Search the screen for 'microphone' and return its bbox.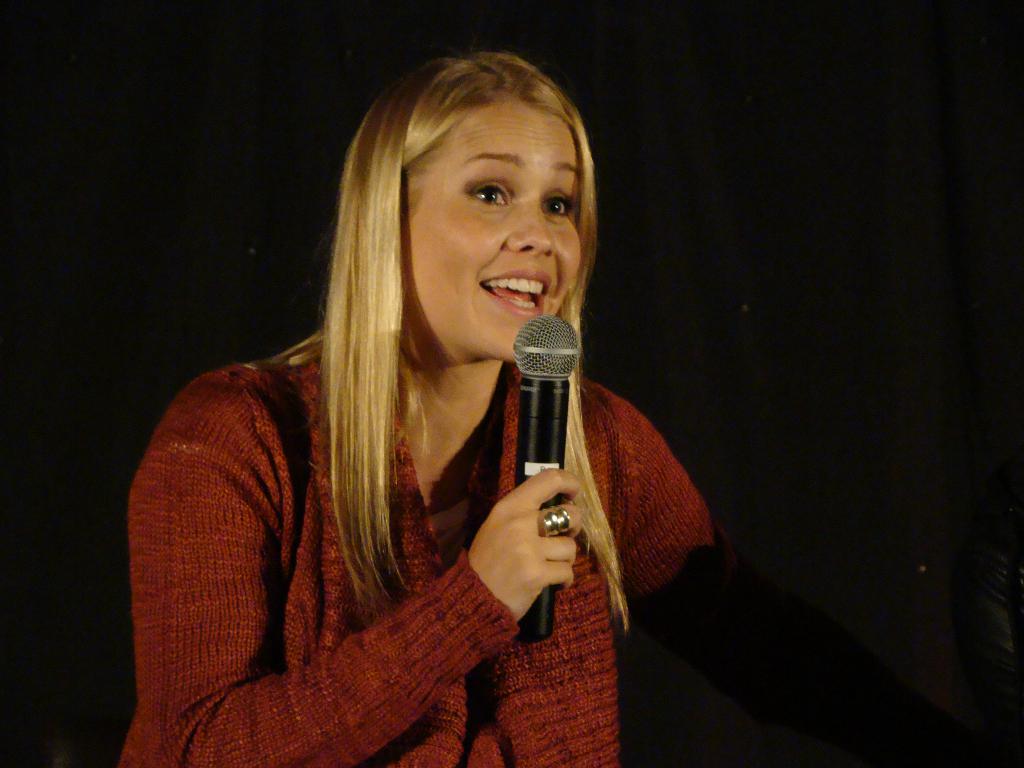
Found: region(518, 313, 577, 644).
